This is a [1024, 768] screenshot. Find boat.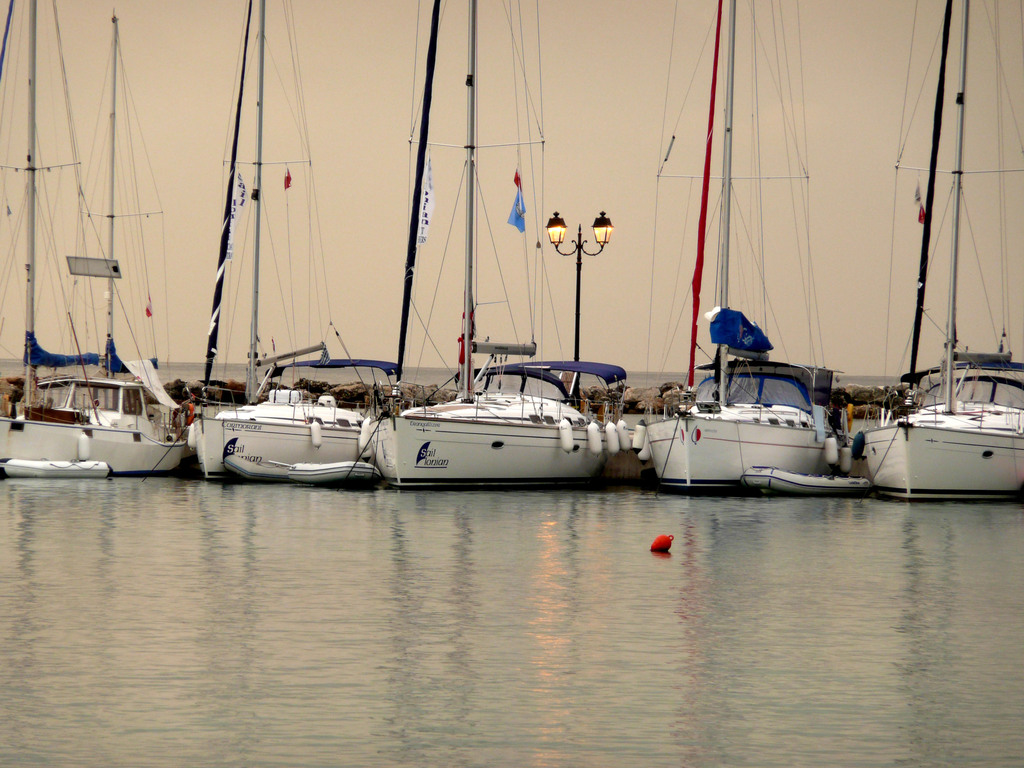
Bounding box: 358:0:616:491.
